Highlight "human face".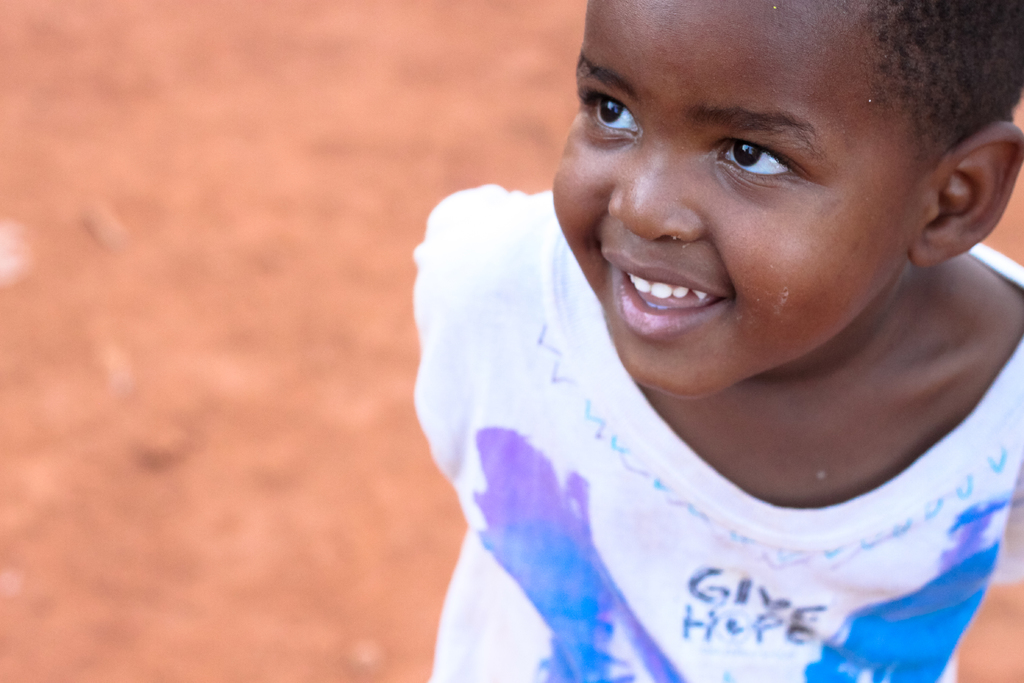
Highlighted region: locate(547, 0, 909, 404).
